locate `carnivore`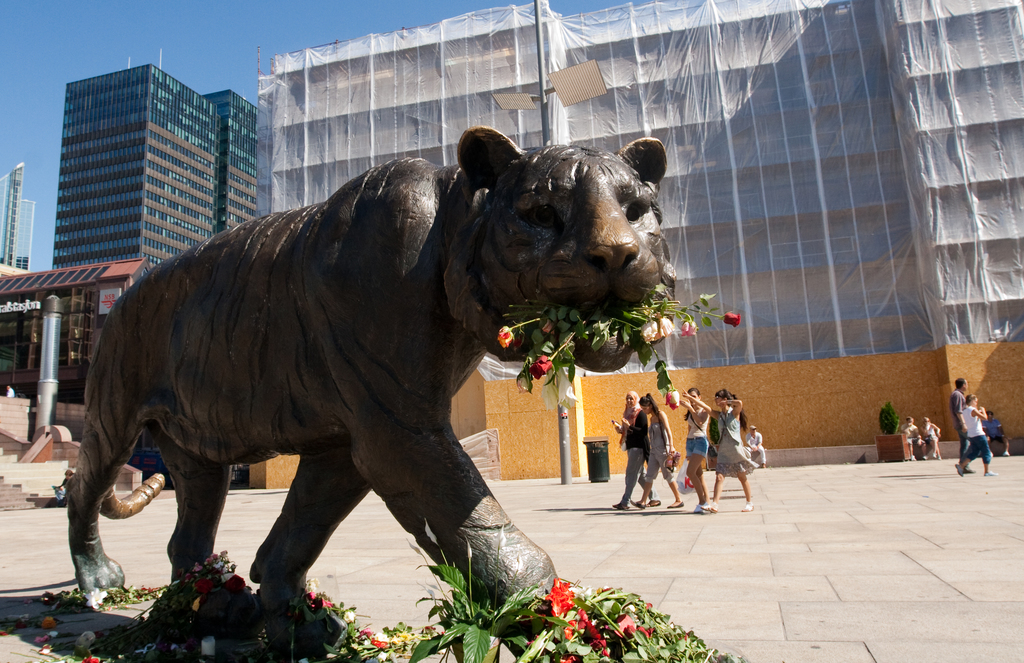
left=639, top=386, right=687, bottom=507
